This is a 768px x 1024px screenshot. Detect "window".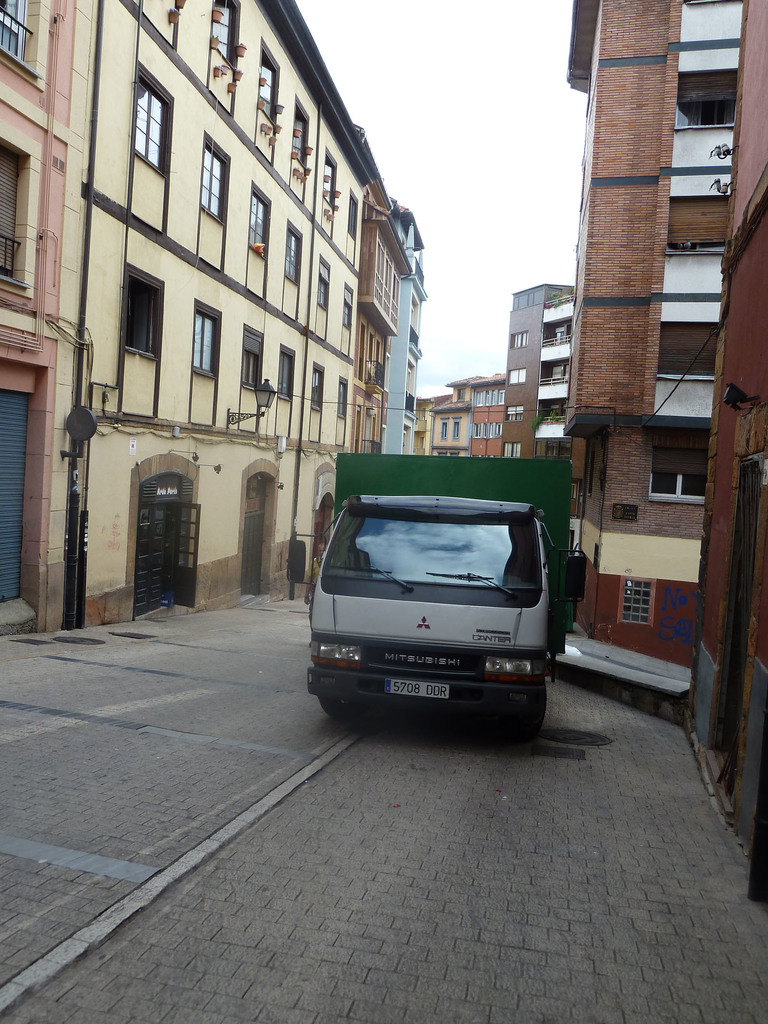
(left=198, top=137, right=229, bottom=223).
